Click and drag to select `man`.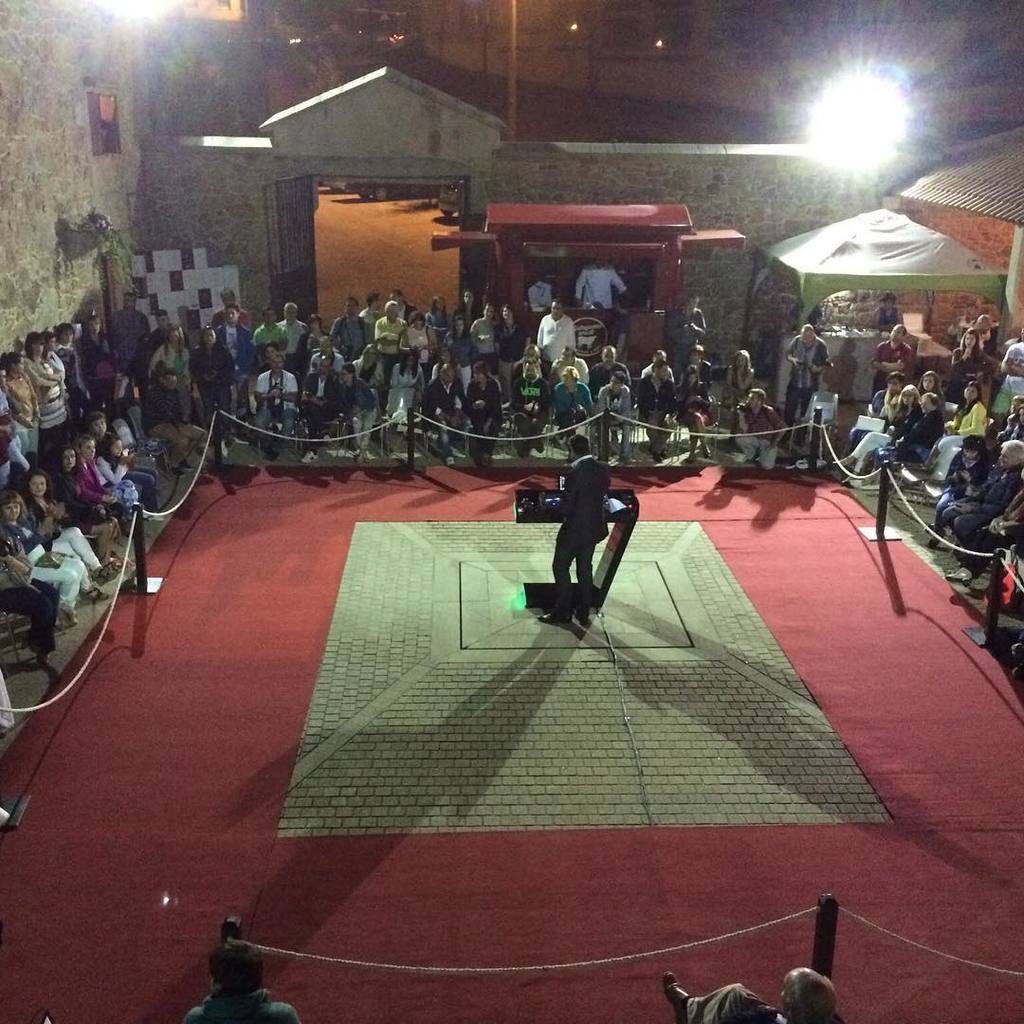
Selection: x1=305 y1=336 x2=341 y2=375.
